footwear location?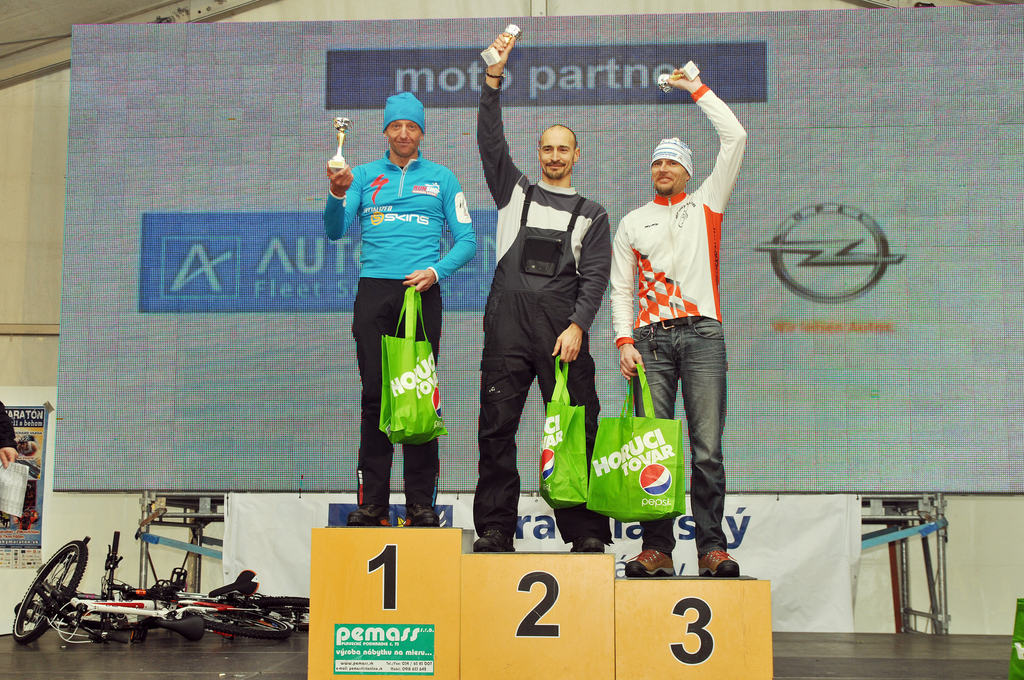
x1=348, y1=500, x2=396, y2=530
